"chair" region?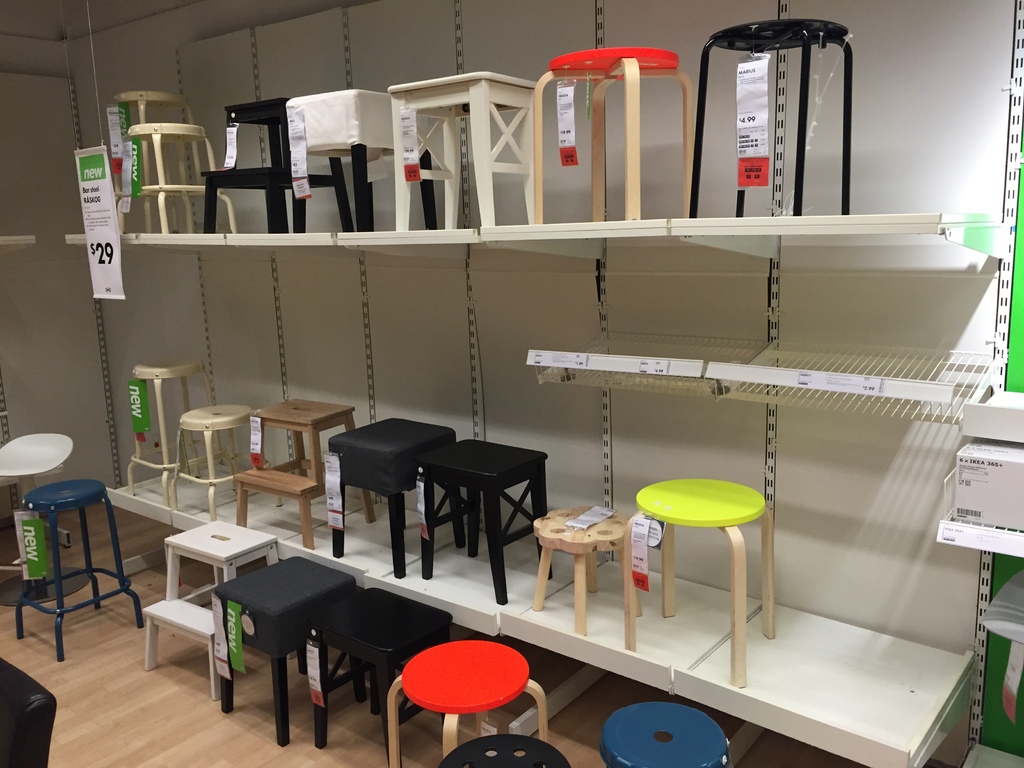
(left=166, top=400, right=280, bottom=531)
